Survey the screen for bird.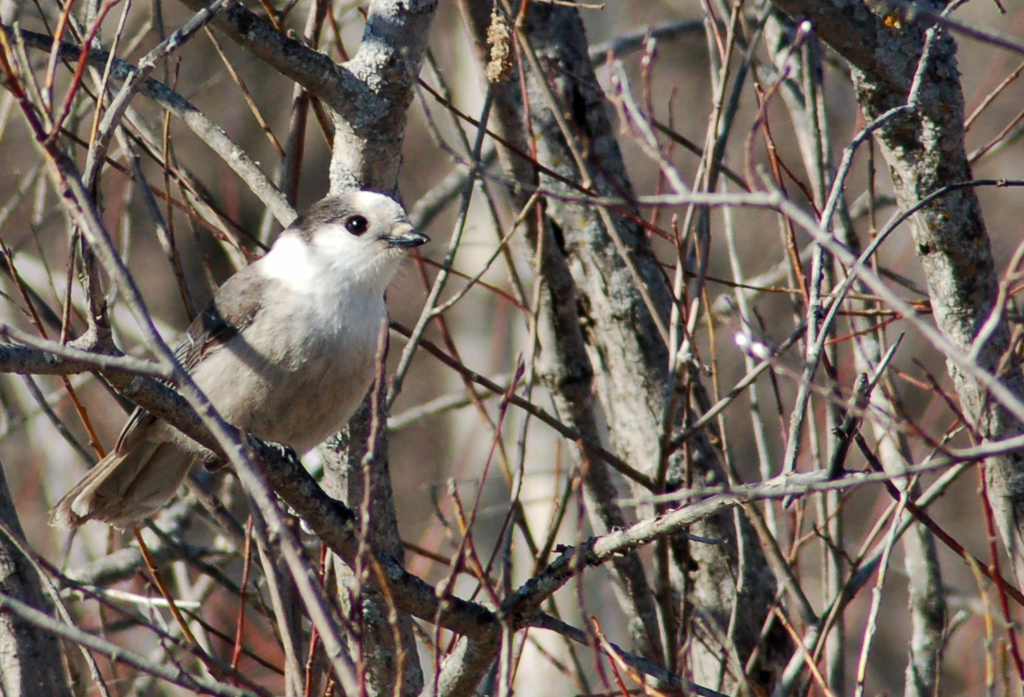
Survey found: 73:185:432:532.
